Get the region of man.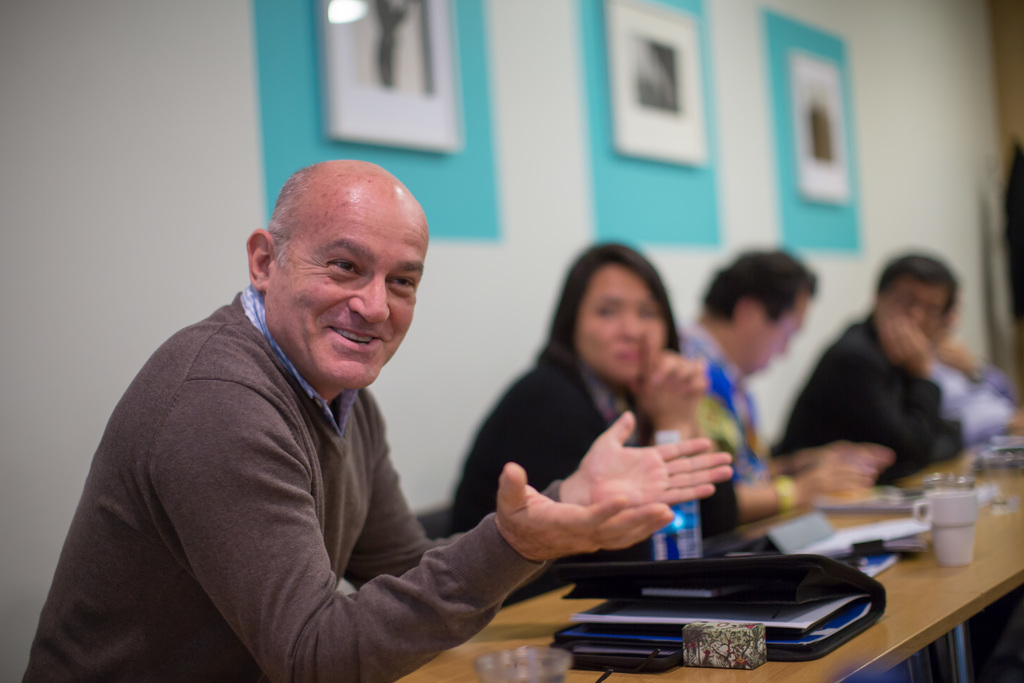
box(663, 250, 890, 561).
